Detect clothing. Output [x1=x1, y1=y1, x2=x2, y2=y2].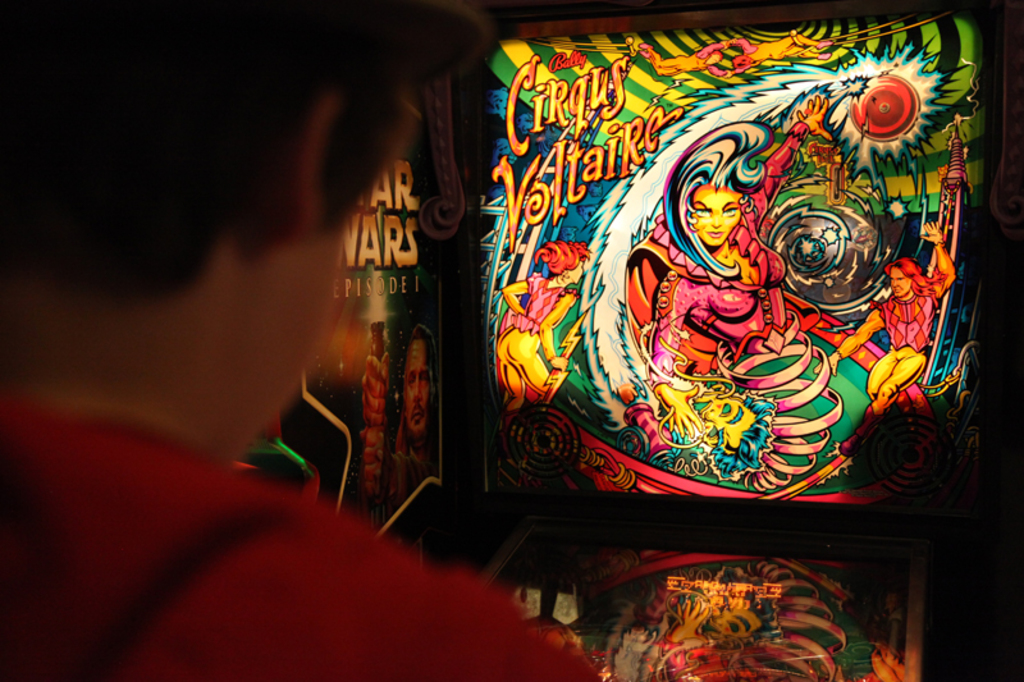
[x1=621, y1=123, x2=873, y2=482].
